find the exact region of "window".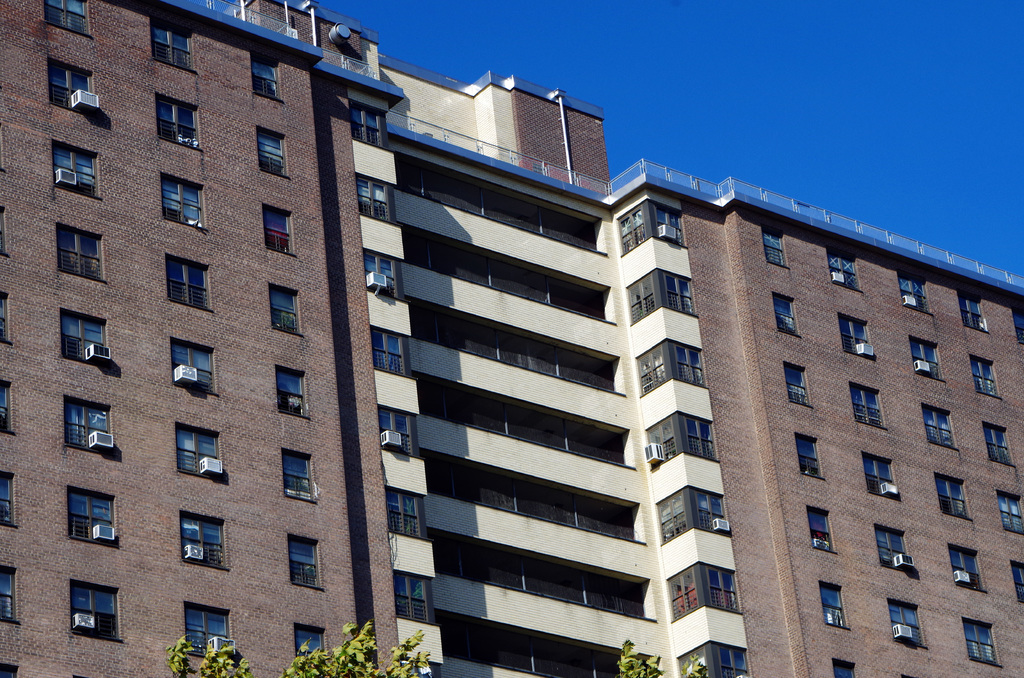
Exact region: bbox=[164, 170, 206, 233].
